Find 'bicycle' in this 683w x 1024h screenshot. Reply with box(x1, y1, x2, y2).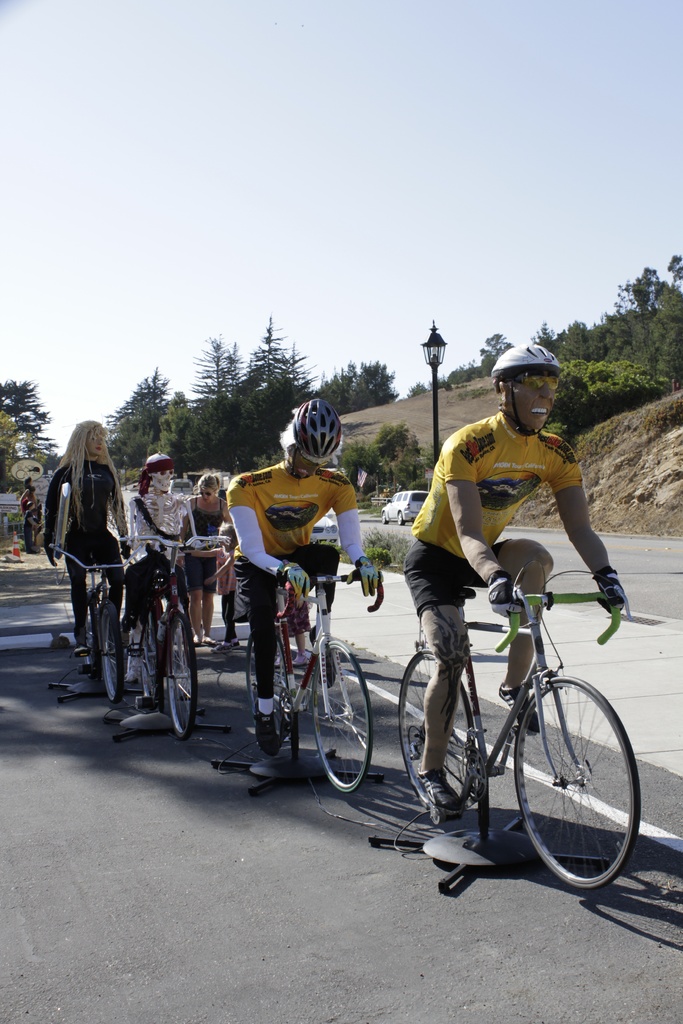
box(387, 552, 660, 909).
